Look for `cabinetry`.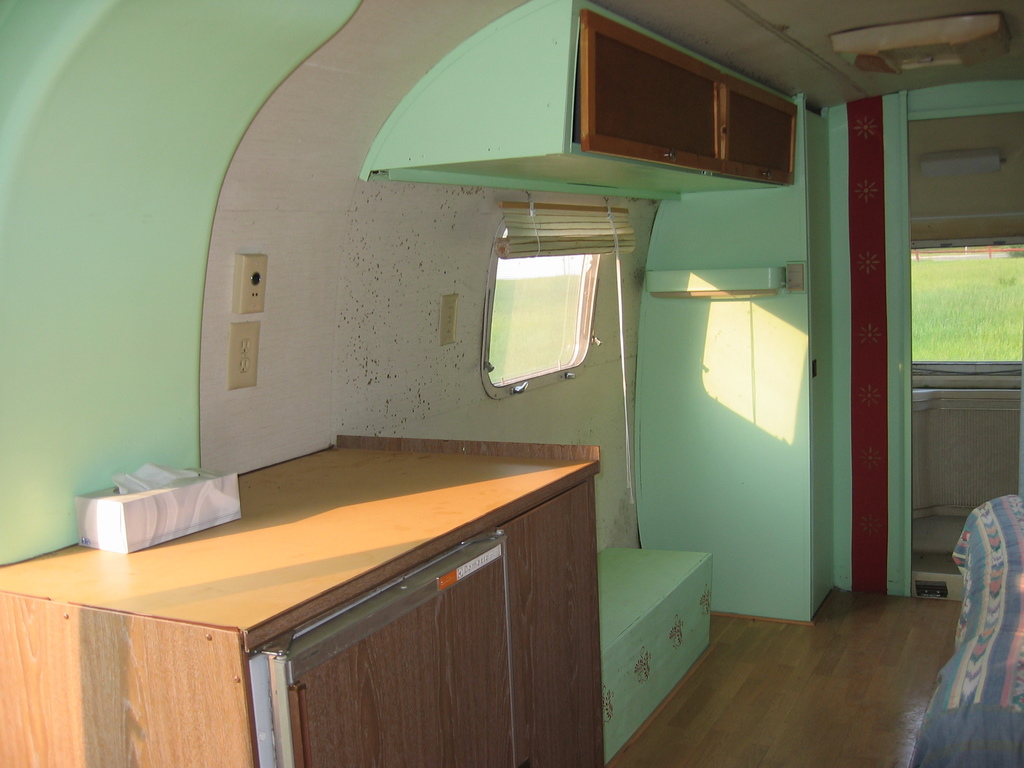
Found: rect(566, 8, 800, 204).
